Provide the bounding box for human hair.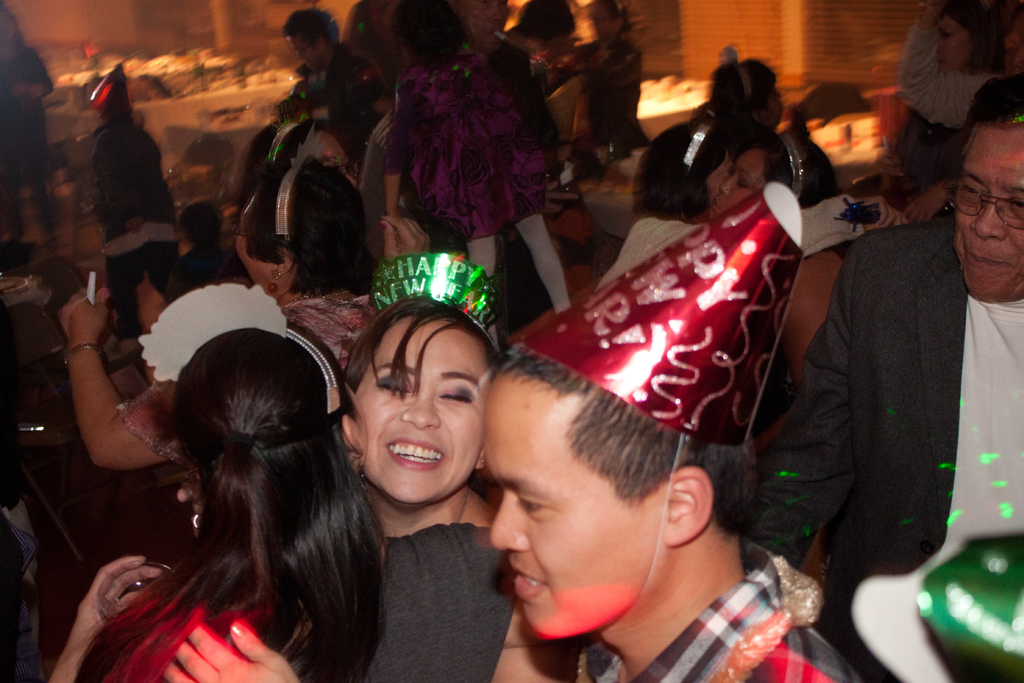
region(245, 122, 315, 182).
